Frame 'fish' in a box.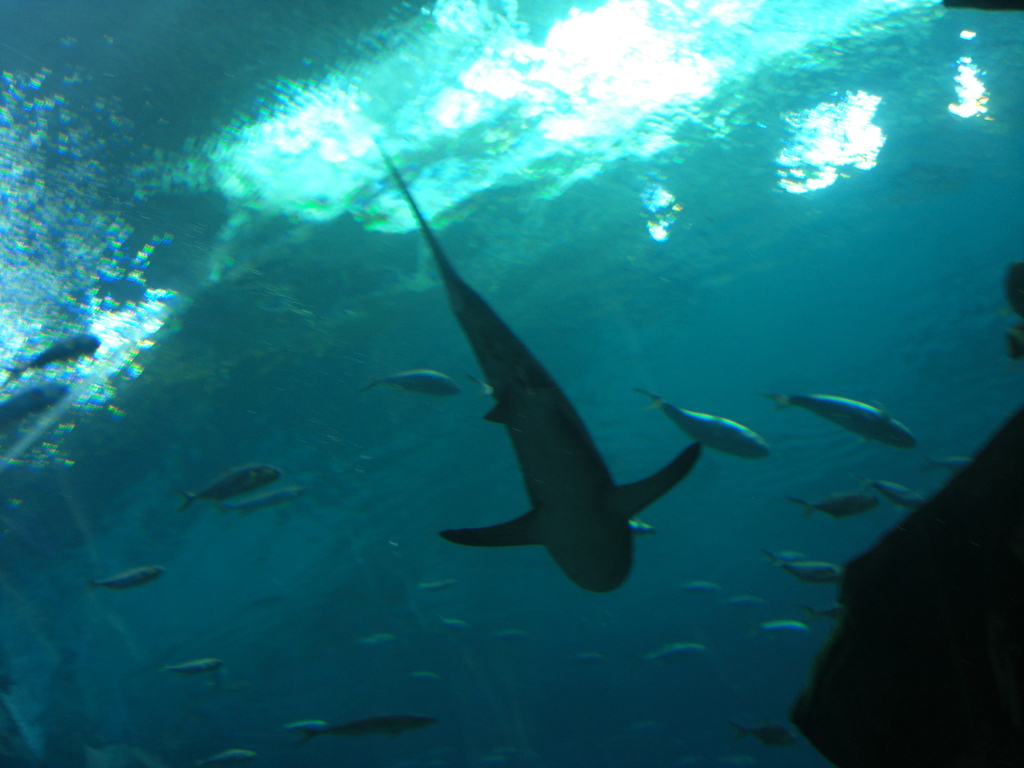
178, 463, 283, 511.
